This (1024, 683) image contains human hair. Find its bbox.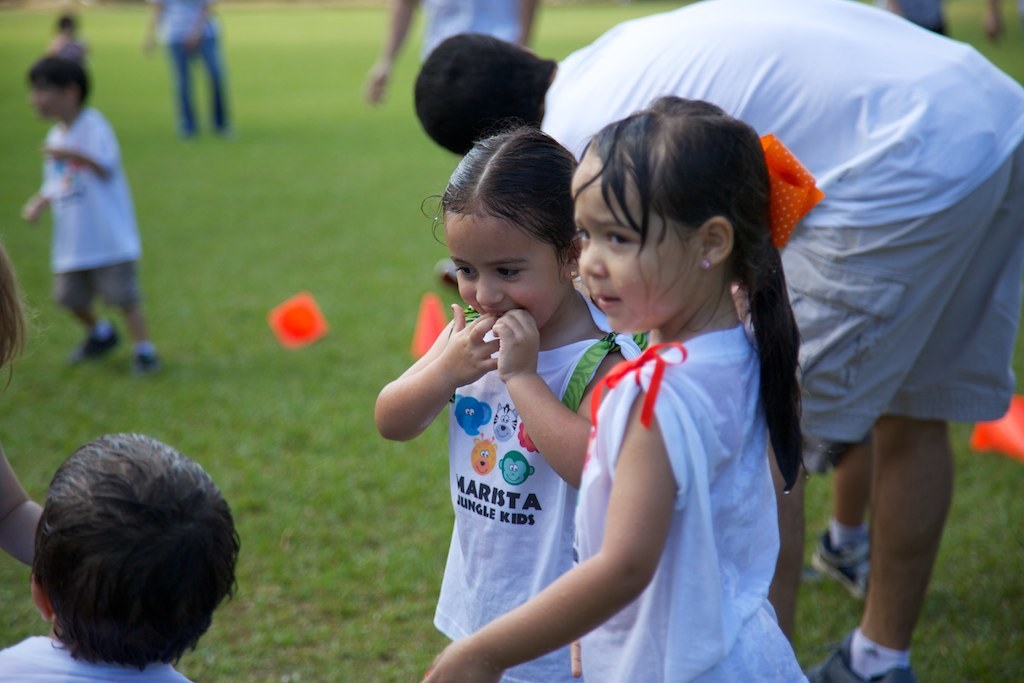
pyautogui.locateOnScreen(428, 128, 578, 268).
